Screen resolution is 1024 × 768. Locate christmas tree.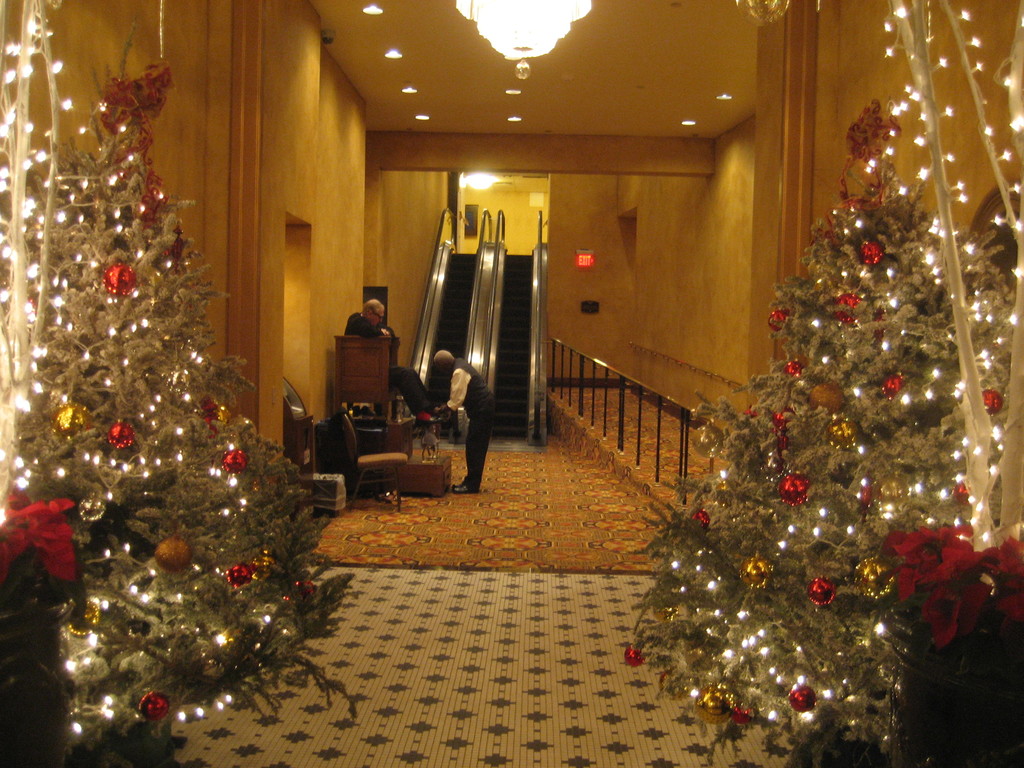
detection(620, 94, 1019, 757).
